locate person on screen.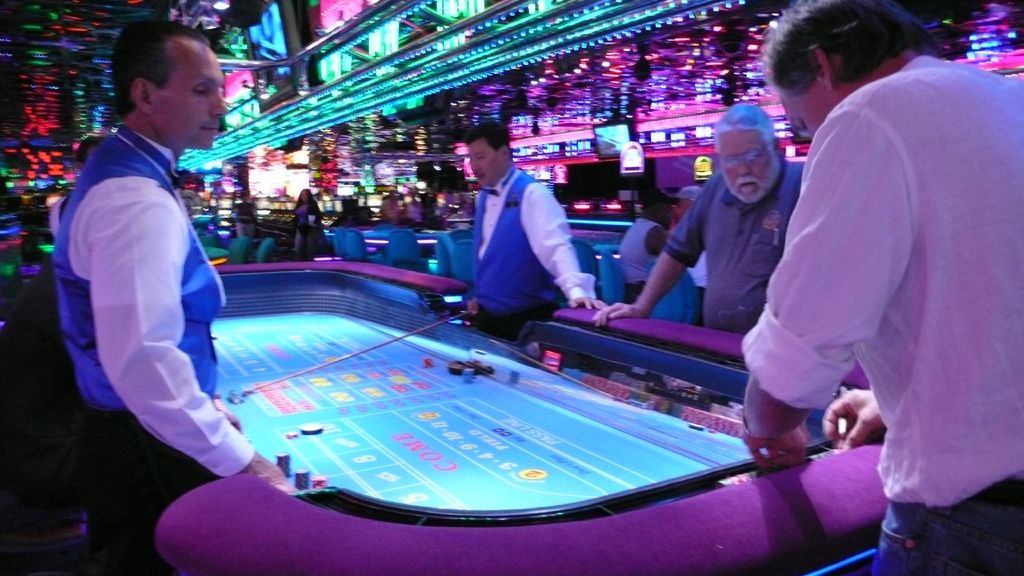
On screen at [291, 182, 323, 258].
